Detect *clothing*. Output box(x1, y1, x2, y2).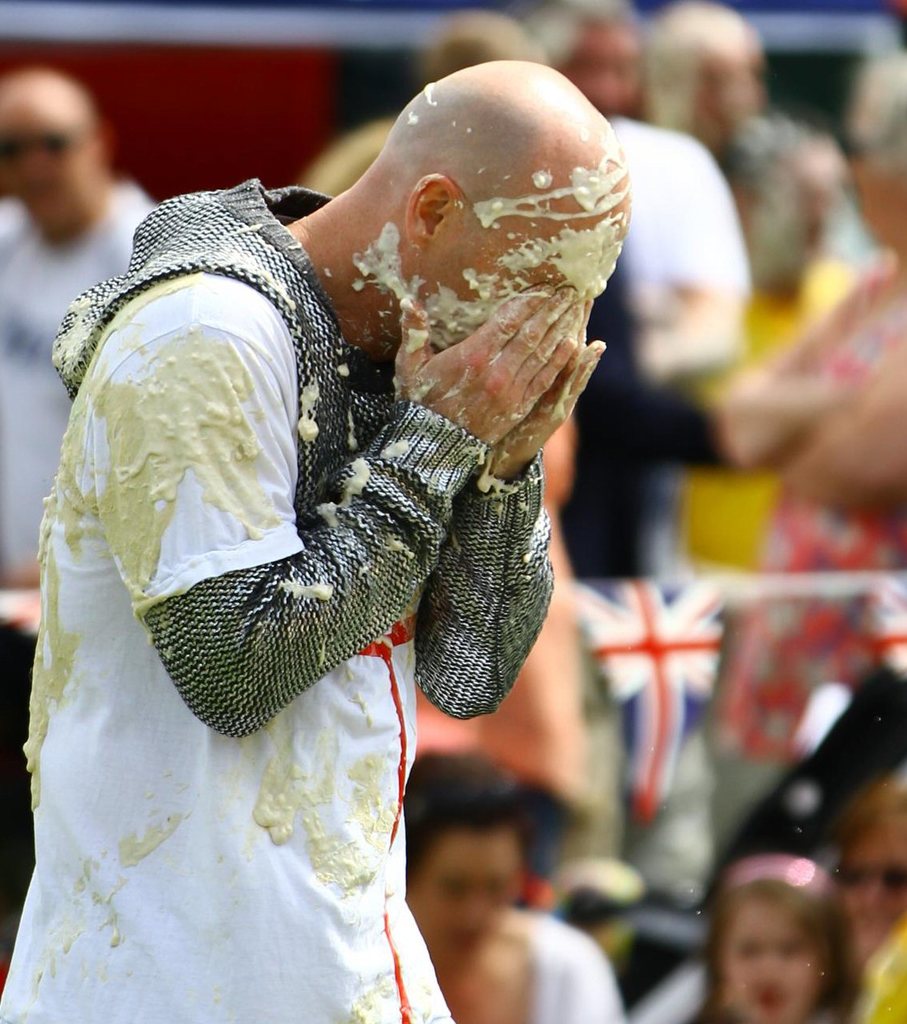
box(0, 175, 160, 946).
